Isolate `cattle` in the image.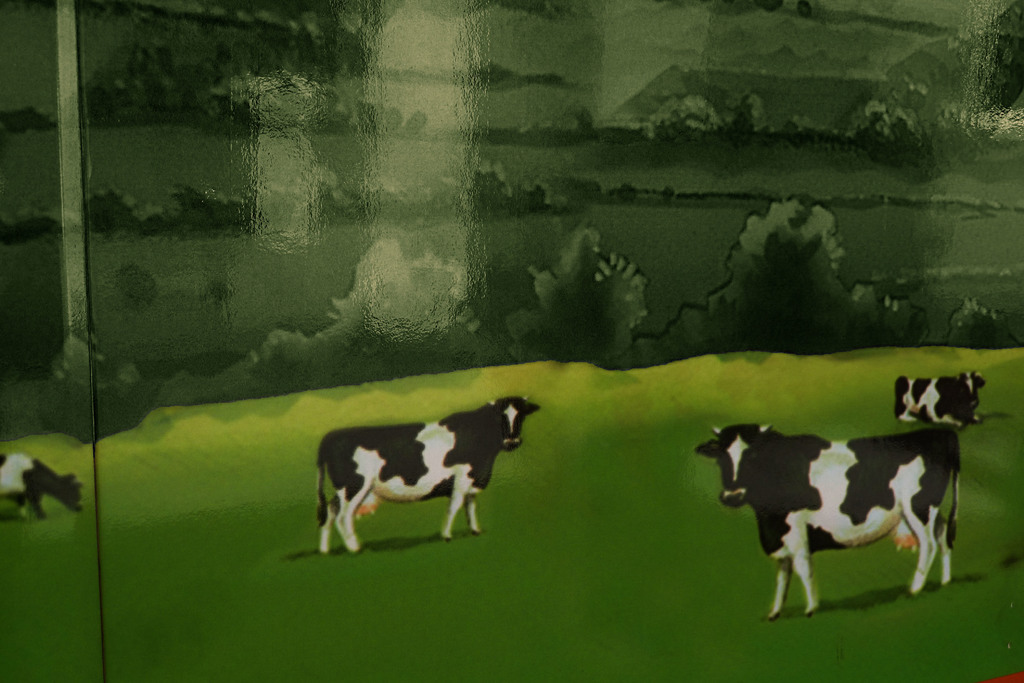
Isolated region: <bbox>315, 395, 542, 553</bbox>.
